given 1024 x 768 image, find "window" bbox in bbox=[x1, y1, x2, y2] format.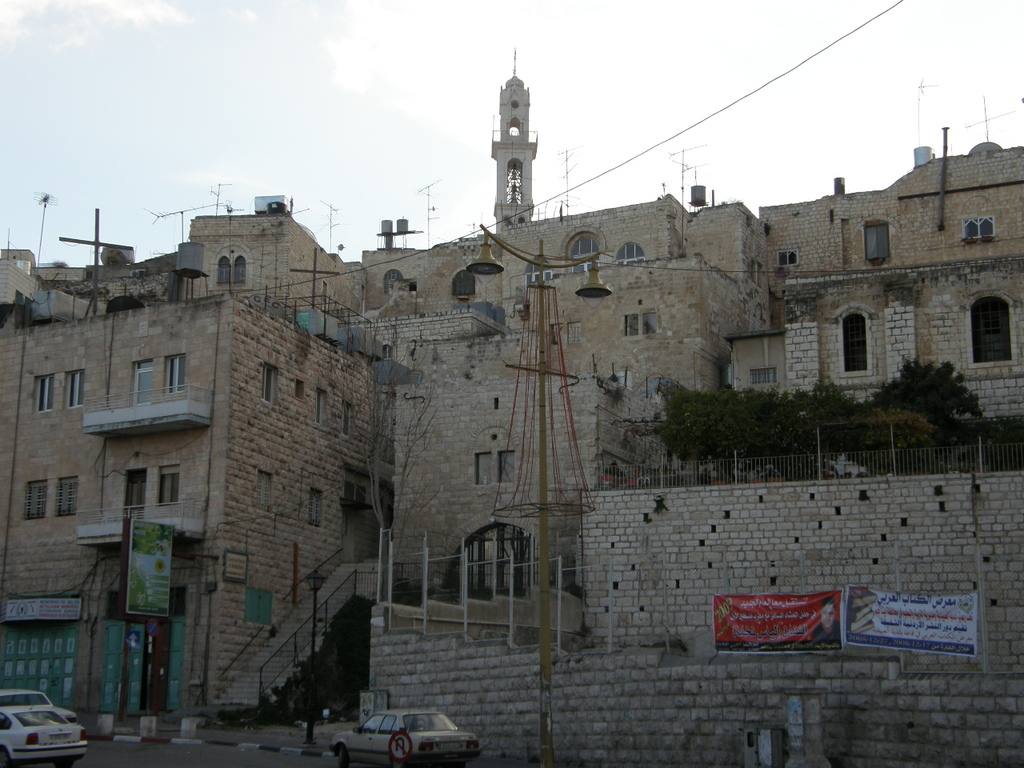
bbox=[382, 266, 402, 296].
